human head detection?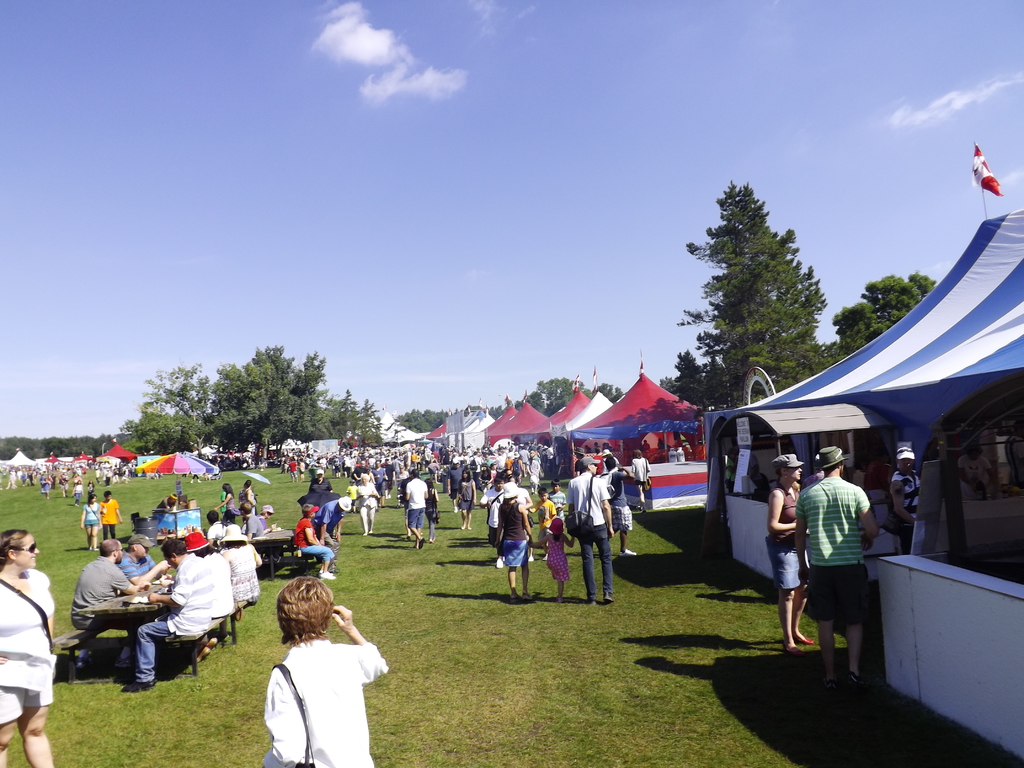
161:537:186:566
